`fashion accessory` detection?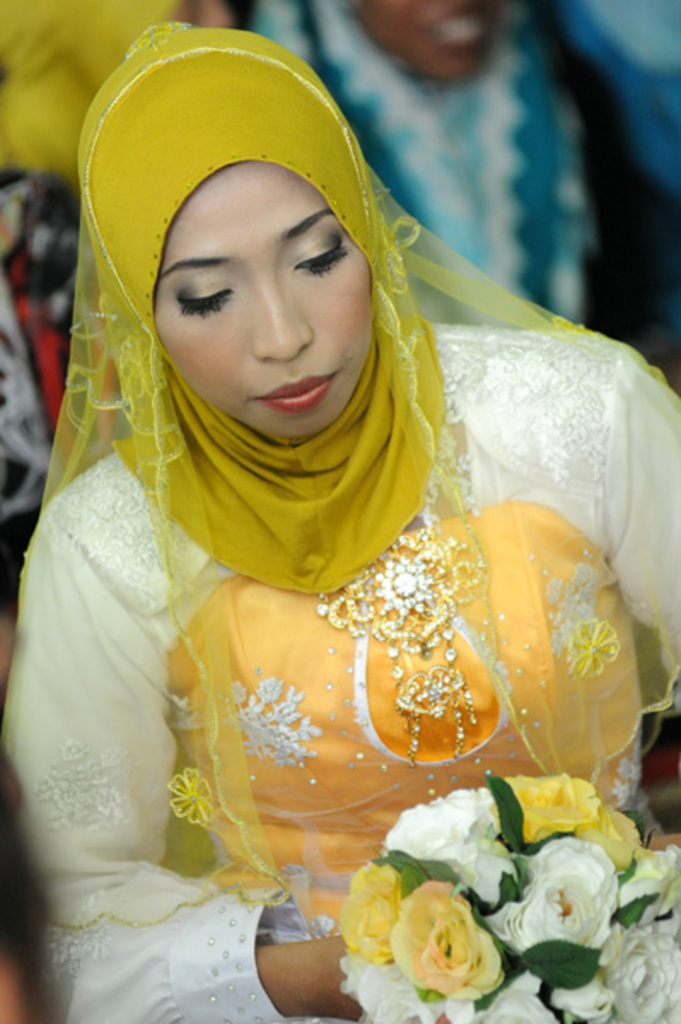
<box>319,529,483,773</box>
